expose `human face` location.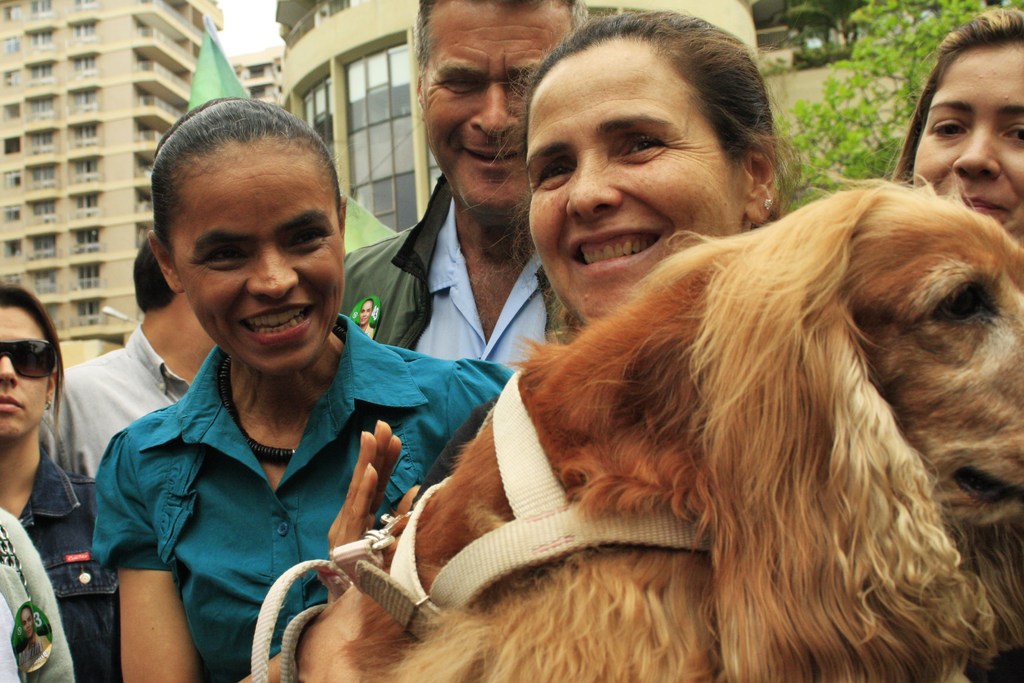
Exposed at bbox=[360, 304, 374, 322].
